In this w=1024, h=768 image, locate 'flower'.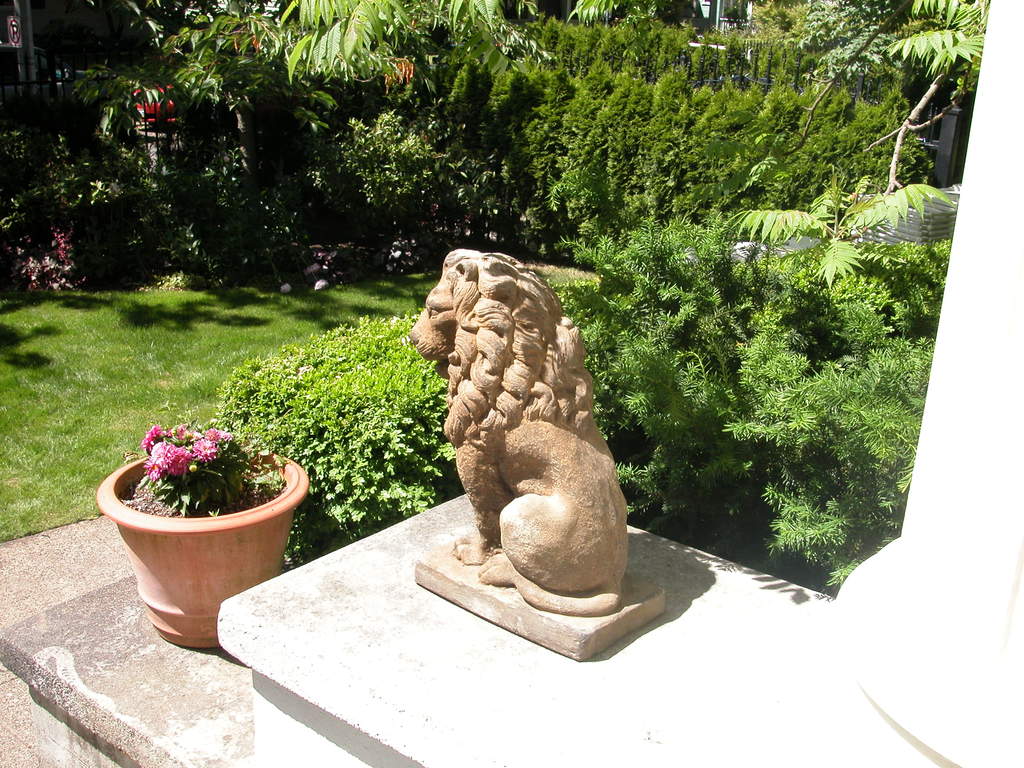
Bounding box: 140 422 163 448.
